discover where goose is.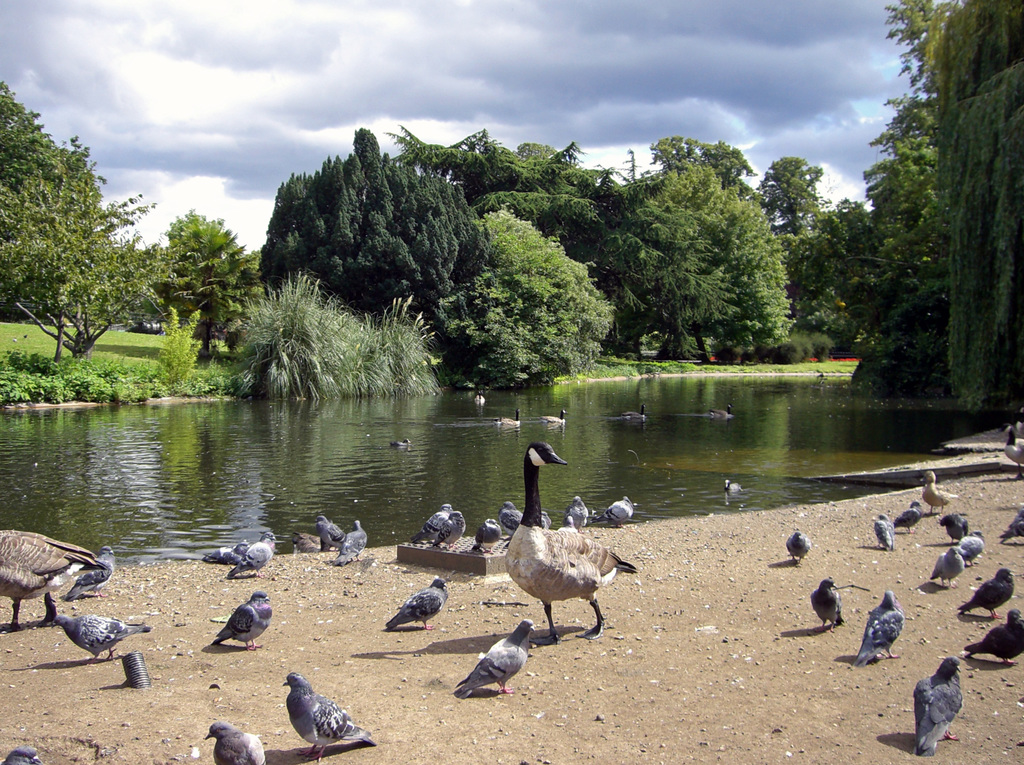
Discovered at [537,411,567,428].
